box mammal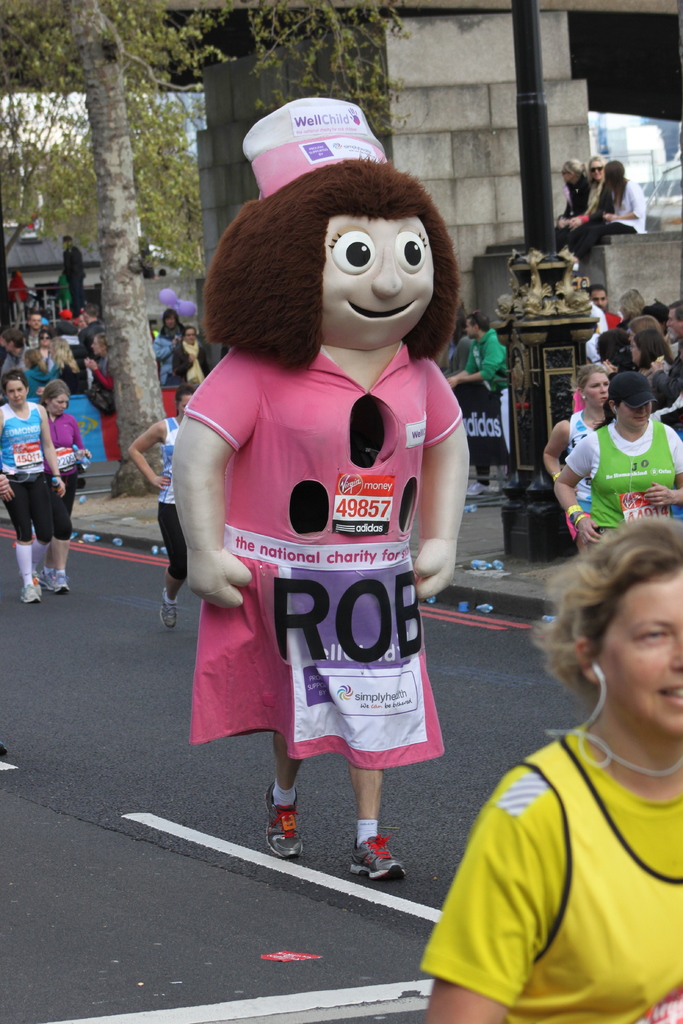
detection(40, 378, 92, 593)
